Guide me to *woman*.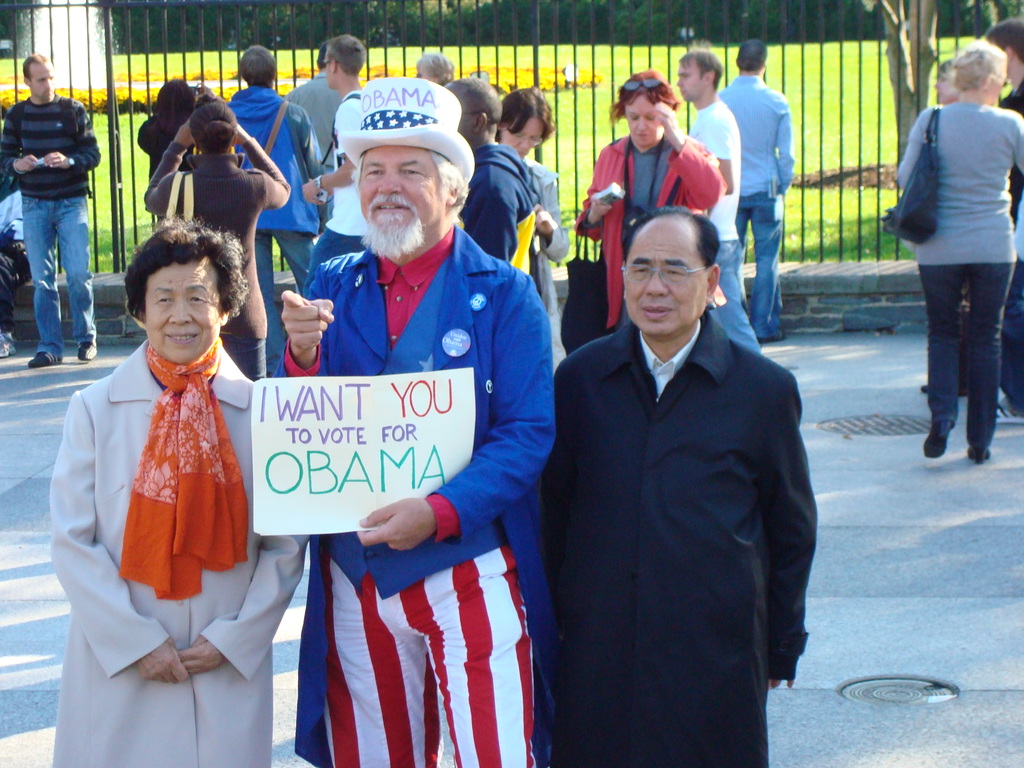
Guidance: select_region(43, 227, 310, 767).
